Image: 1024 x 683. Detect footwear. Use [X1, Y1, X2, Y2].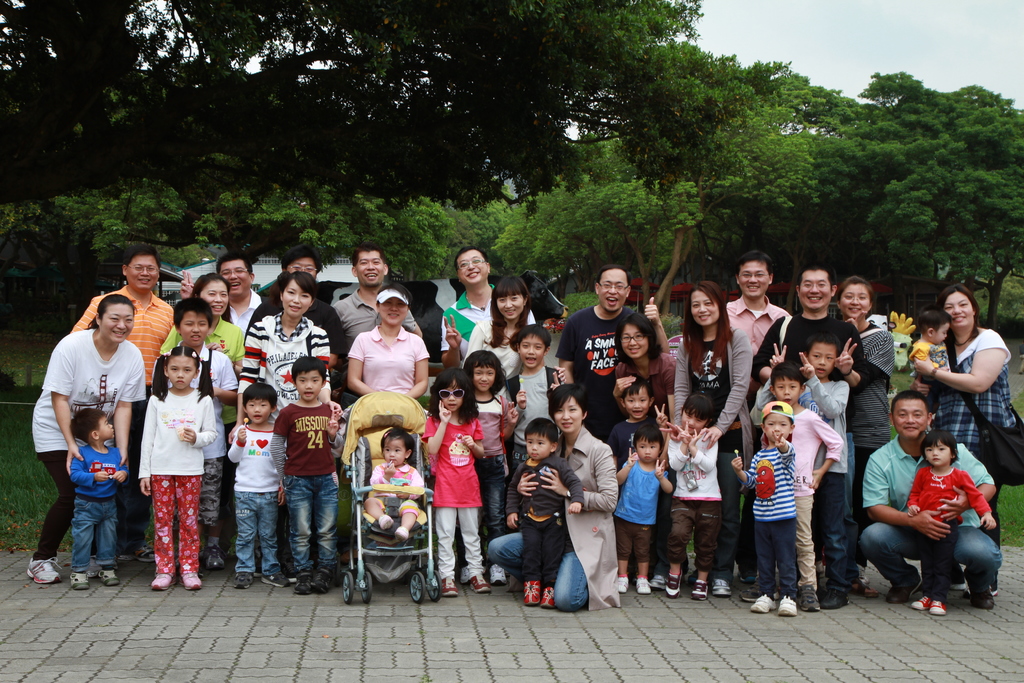
[751, 592, 773, 611].
